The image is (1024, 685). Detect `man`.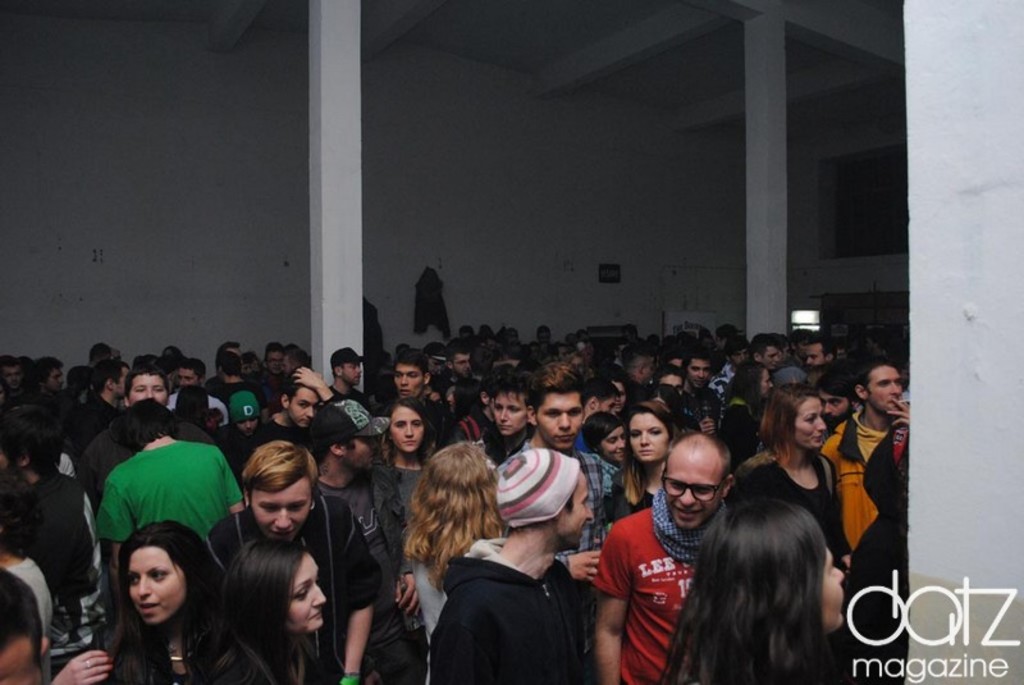
Detection: box(328, 348, 380, 425).
